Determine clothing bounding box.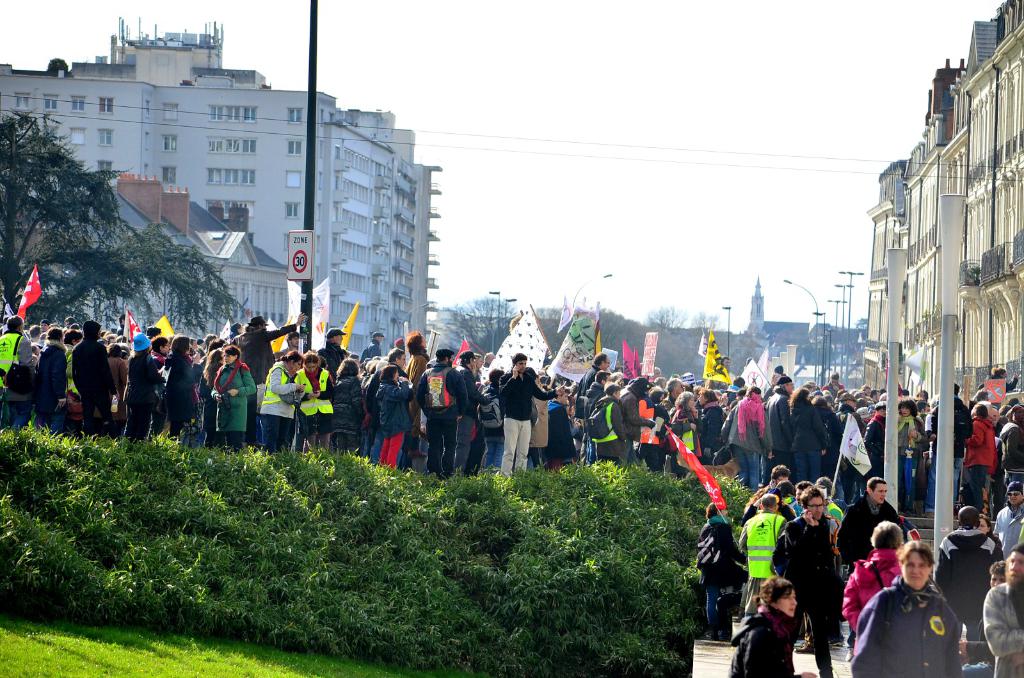
Determined: Rect(762, 387, 793, 469).
